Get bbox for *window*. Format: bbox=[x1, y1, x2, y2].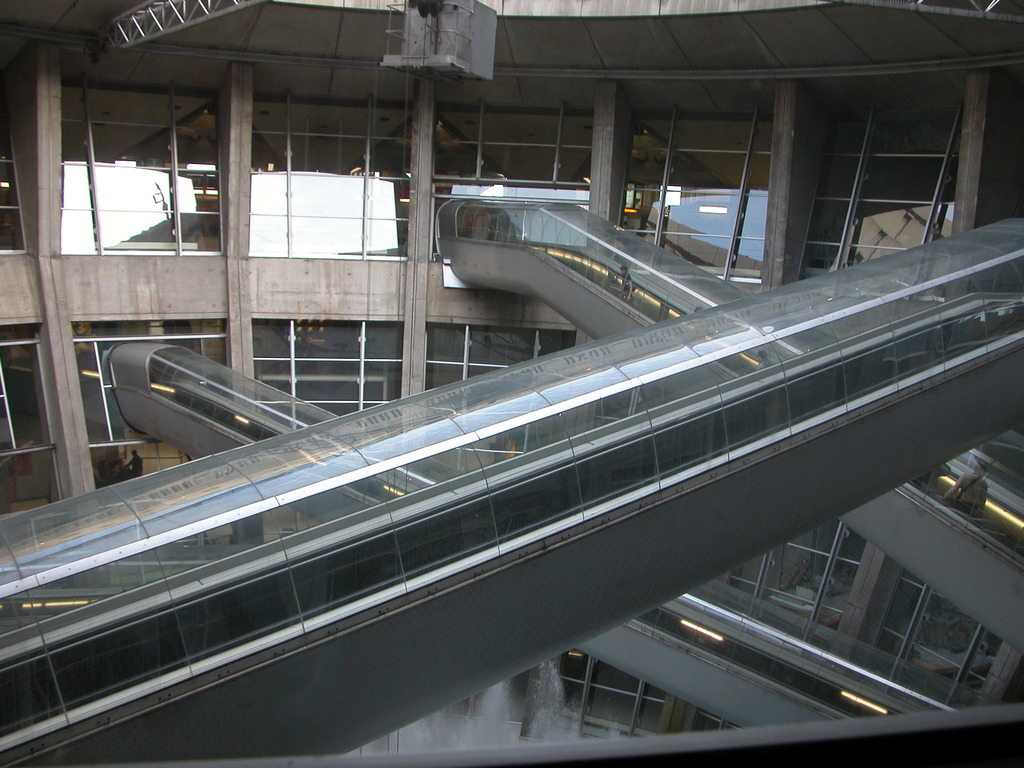
bbox=[622, 106, 769, 271].
